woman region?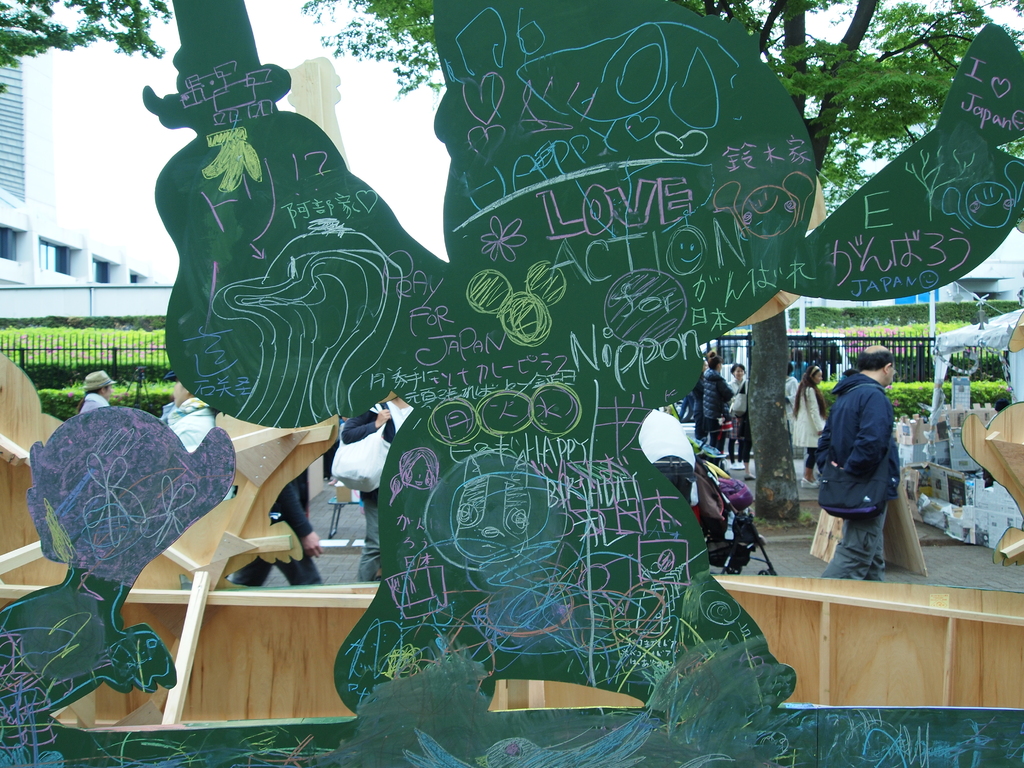
rect(338, 385, 417, 590)
